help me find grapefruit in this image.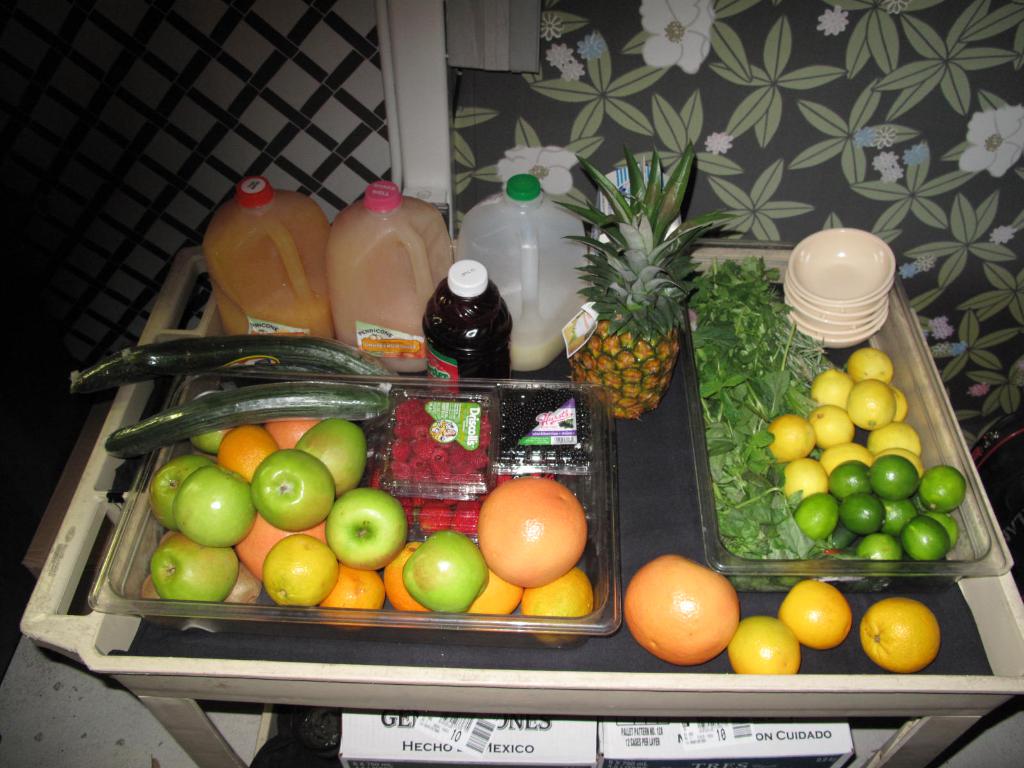
Found it: [x1=237, y1=509, x2=326, y2=582].
